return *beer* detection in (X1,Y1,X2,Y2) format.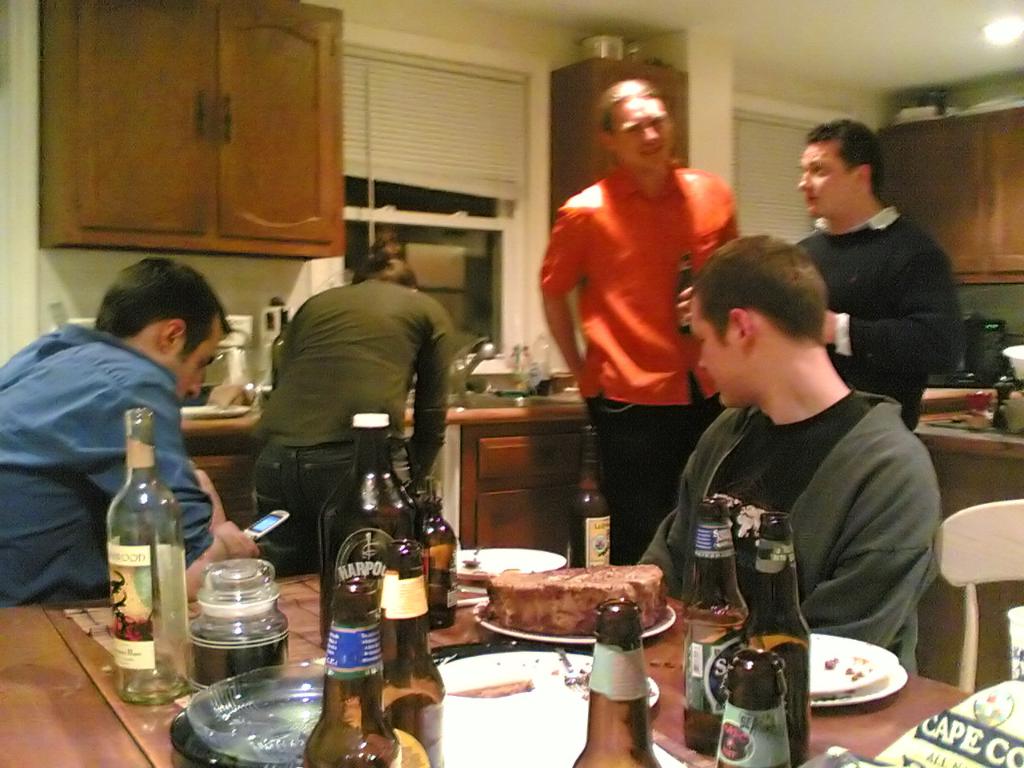
(379,542,446,767).
